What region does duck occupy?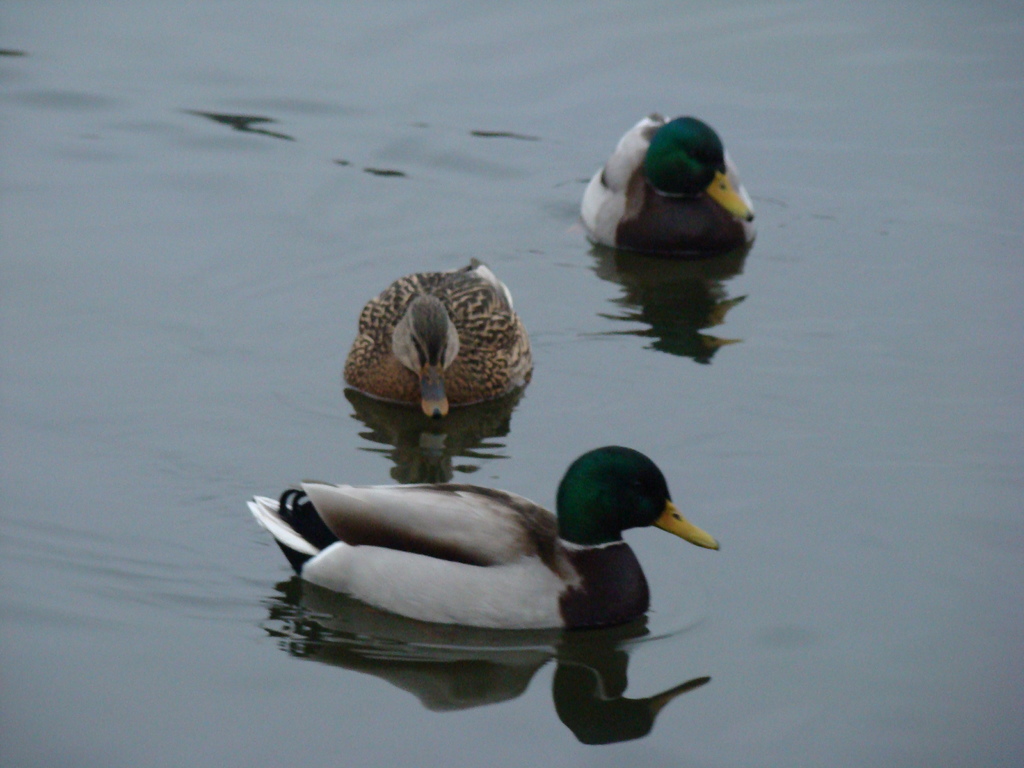
573 103 779 268.
